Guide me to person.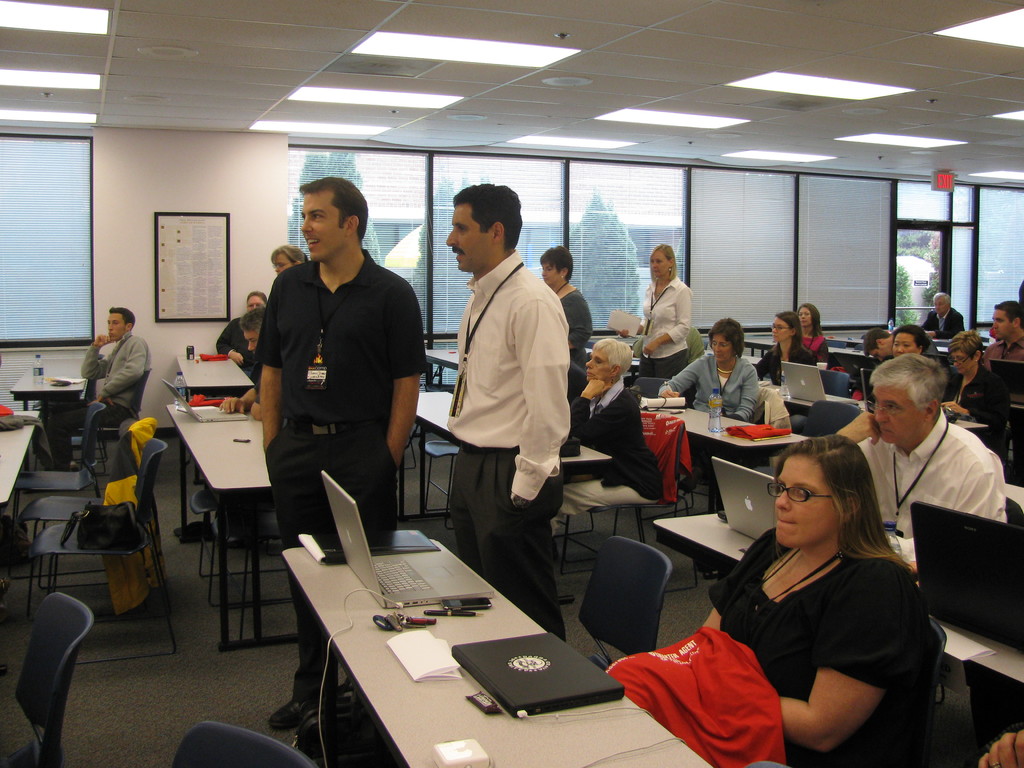
Guidance: bbox=[662, 318, 758, 420].
